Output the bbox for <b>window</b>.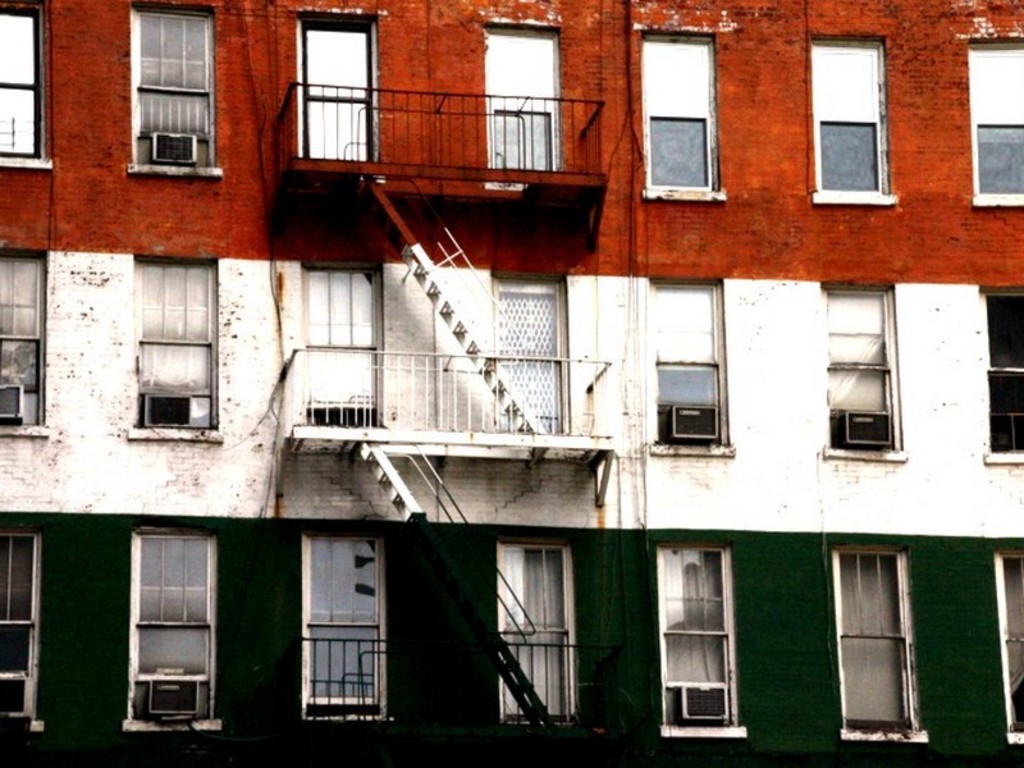
123/253/224/436.
